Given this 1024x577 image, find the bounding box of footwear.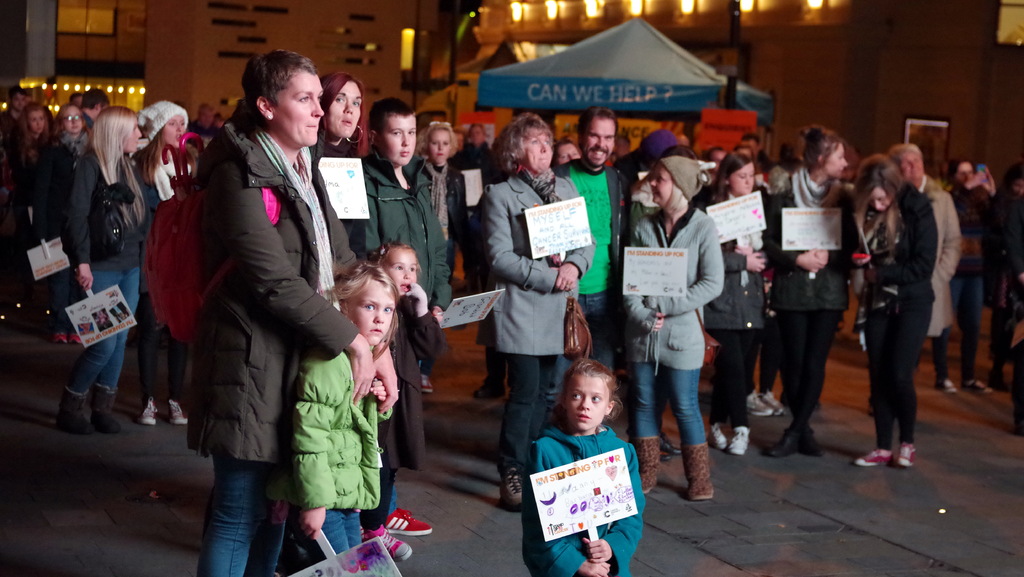
bbox=[630, 437, 657, 497].
